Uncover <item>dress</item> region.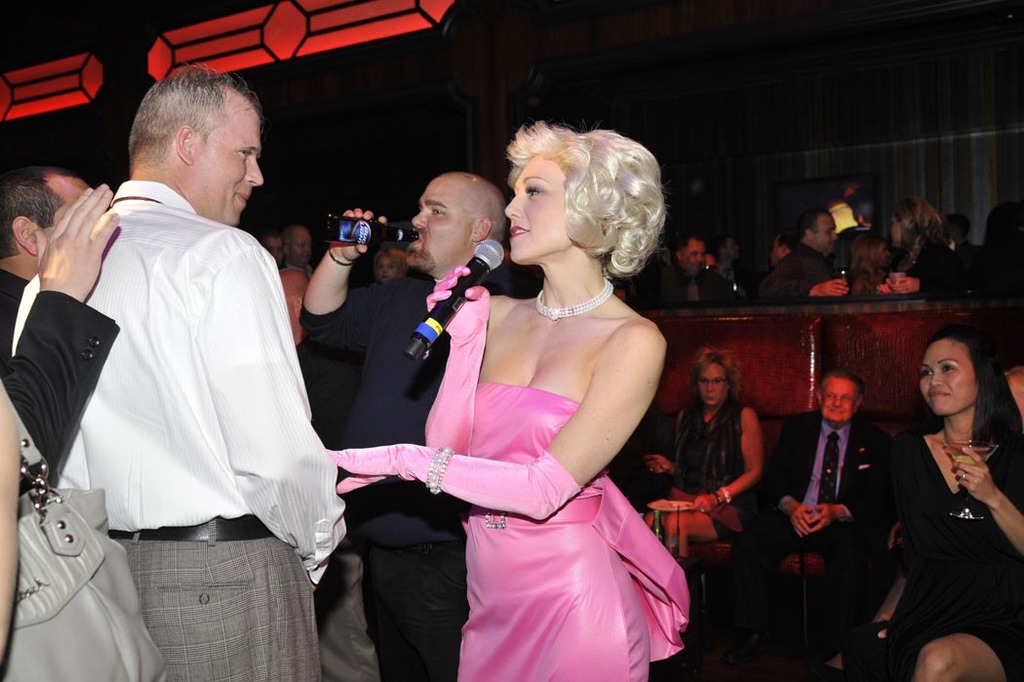
Uncovered: [x1=888, y1=426, x2=1023, y2=681].
